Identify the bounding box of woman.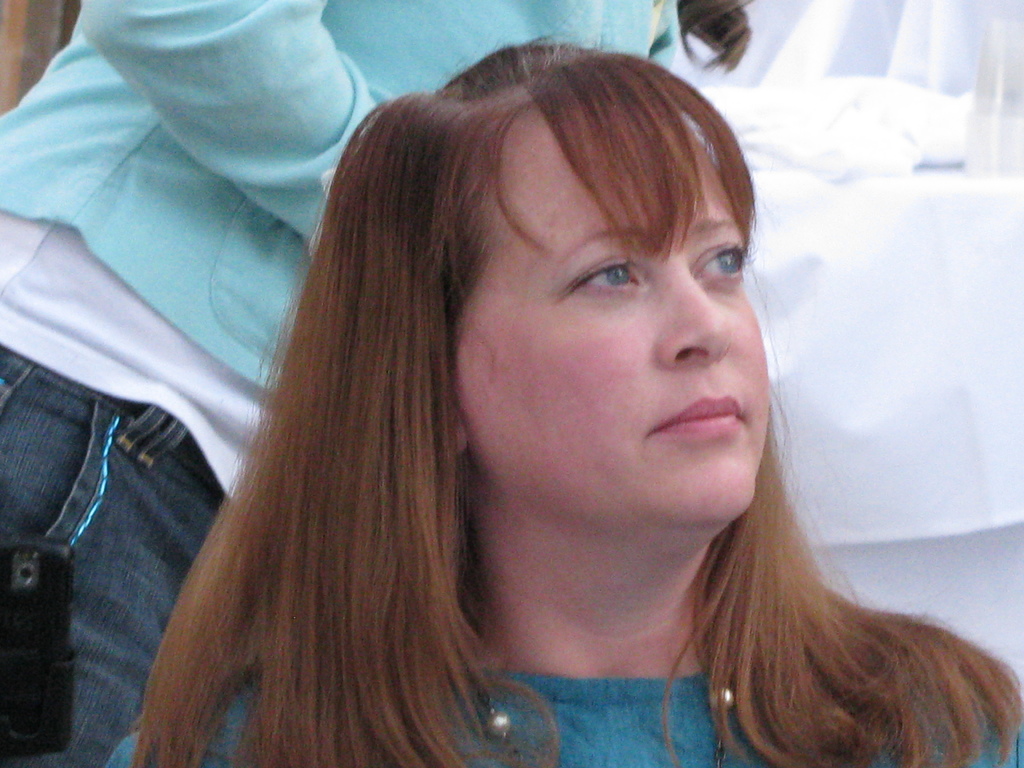
bbox(89, 53, 961, 767).
